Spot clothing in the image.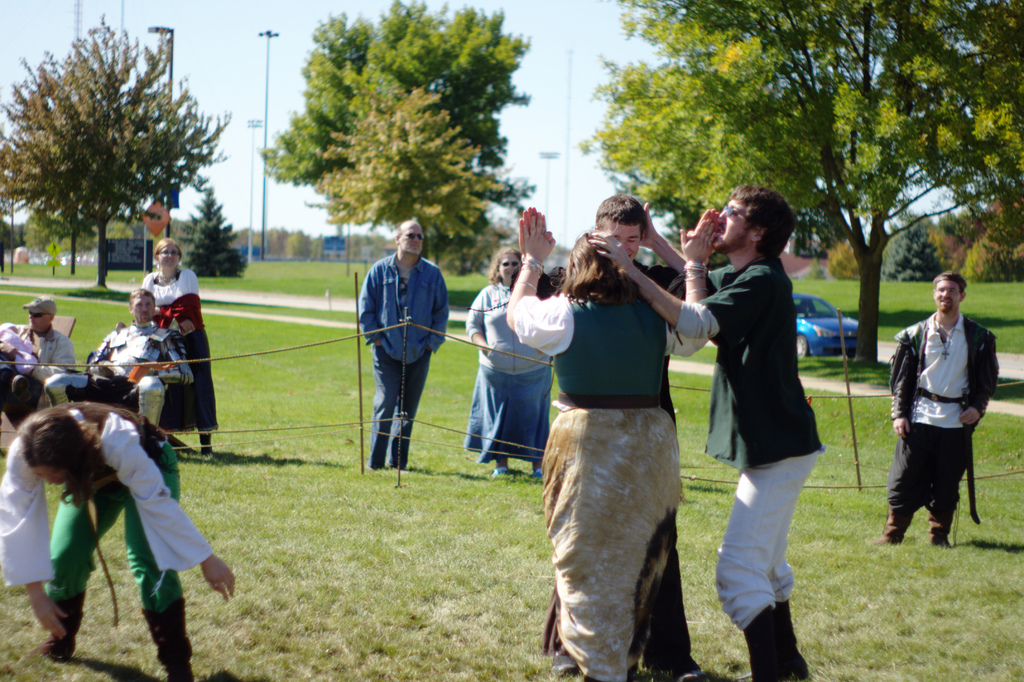
clothing found at x1=43, y1=322, x2=191, y2=427.
